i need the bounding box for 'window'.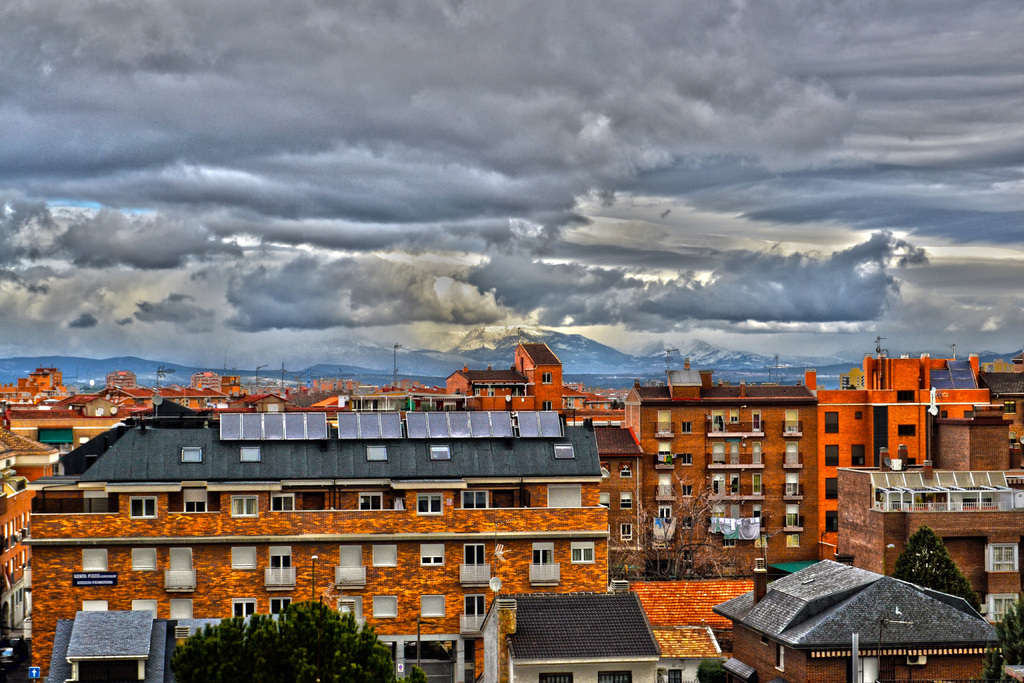
Here it is: {"x1": 597, "y1": 671, "x2": 632, "y2": 682}.
